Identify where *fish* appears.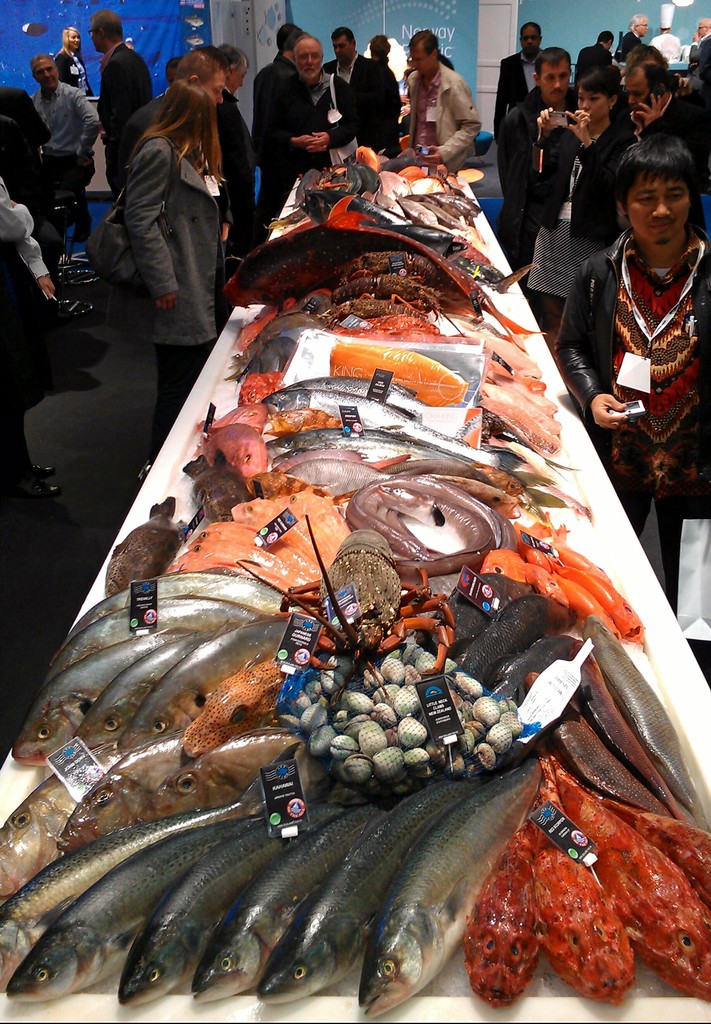
Appears at (x1=530, y1=755, x2=635, y2=998).
